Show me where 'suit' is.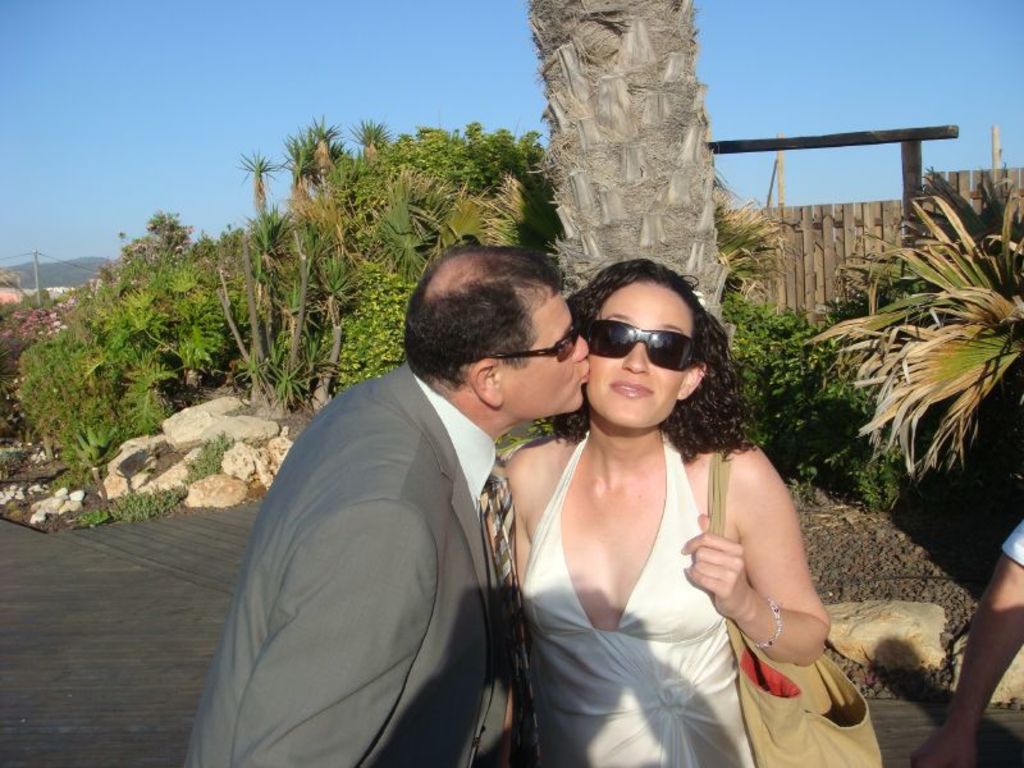
'suit' is at pyautogui.locateOnScreen(216, 282, 580, 759).
